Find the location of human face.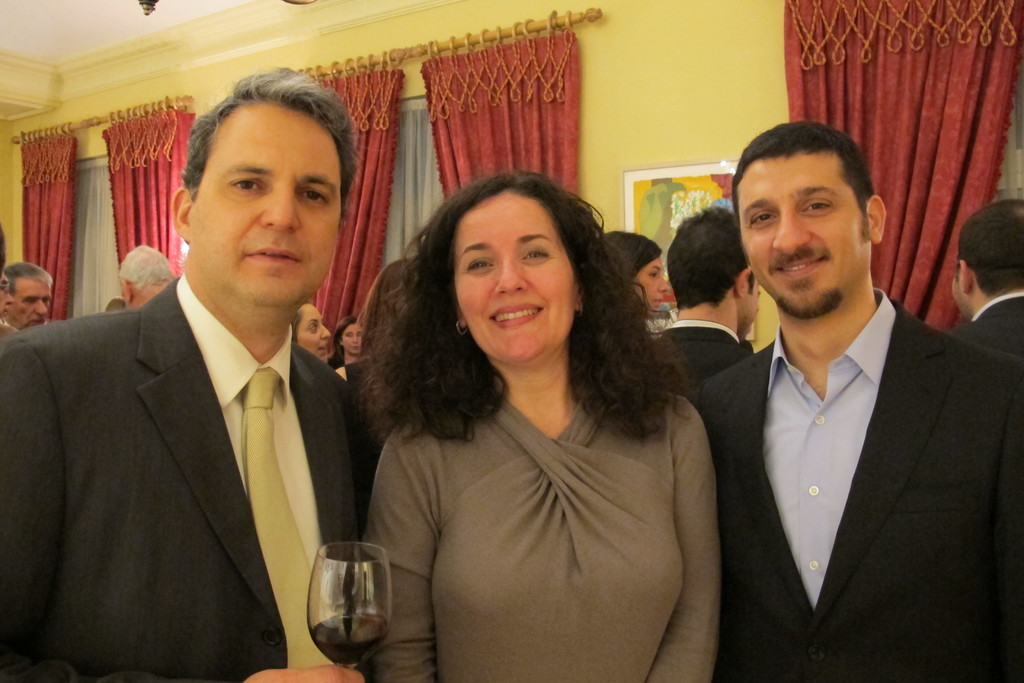
Location: bbox=[636, 255, 669, 314].
